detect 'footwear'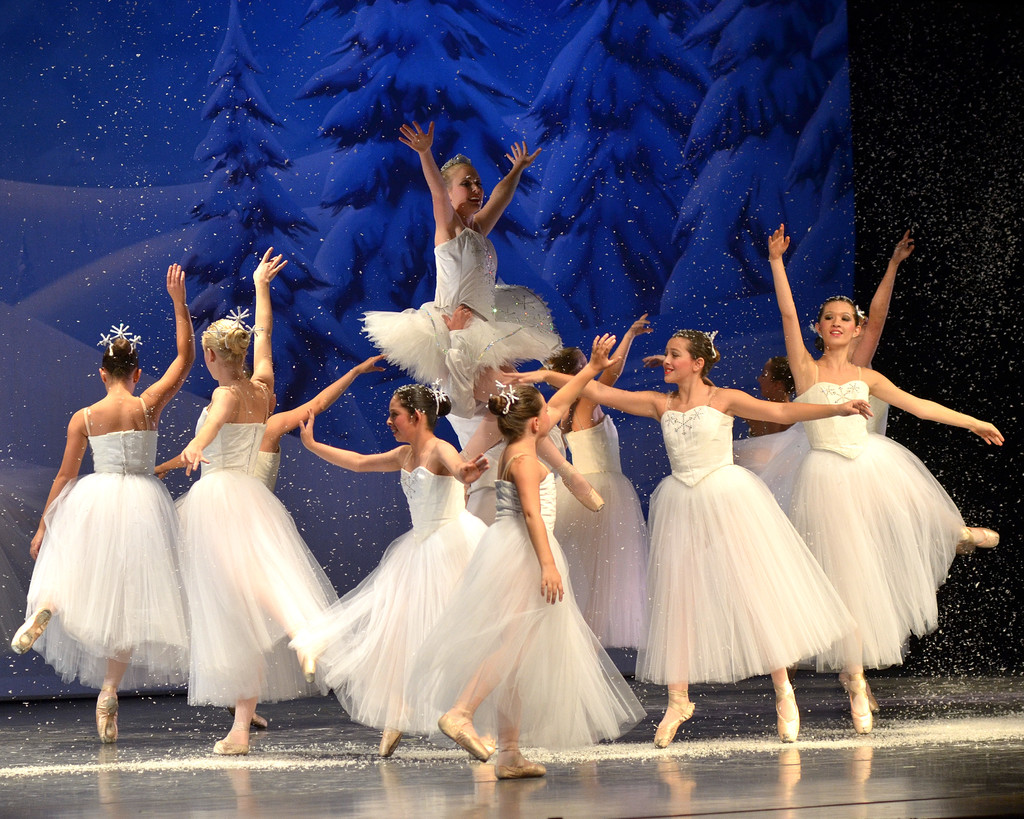
l=437, t=715, r=489, b=761
